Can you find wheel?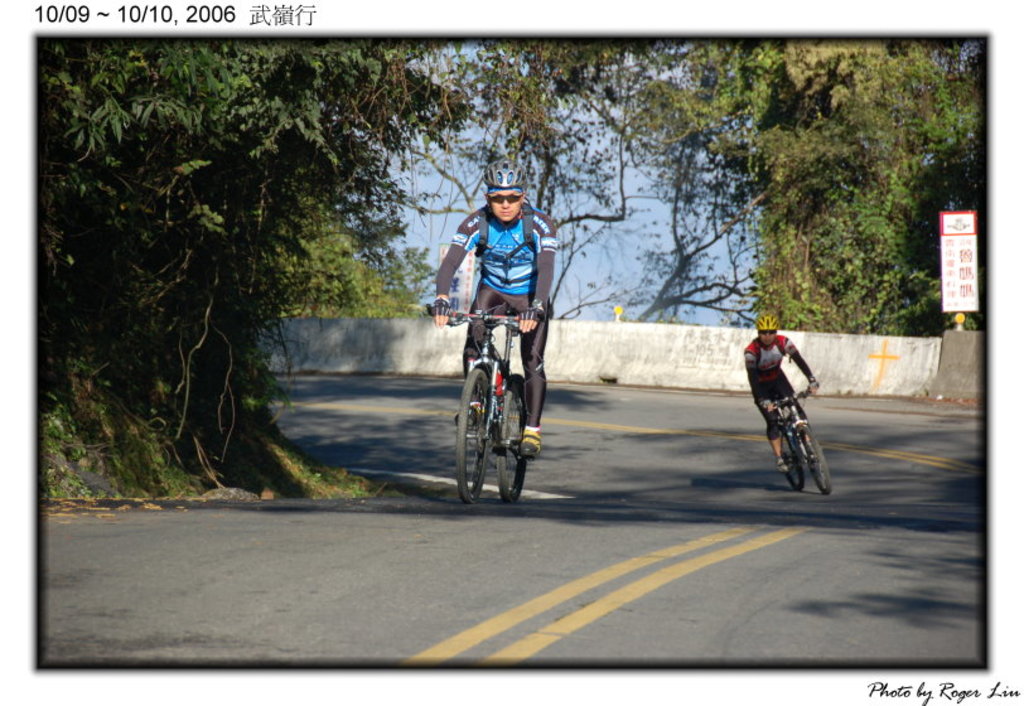
Yes, bounding box: 784, 429, 803, 490.
